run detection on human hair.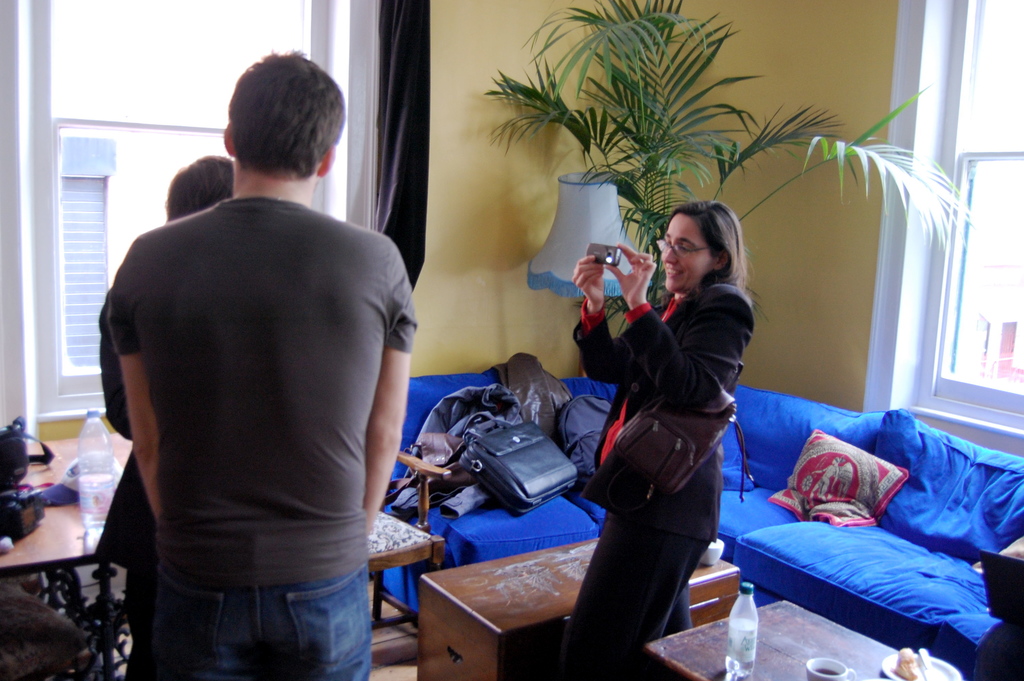
Result: bbox=(664, 201, 752, 306).
